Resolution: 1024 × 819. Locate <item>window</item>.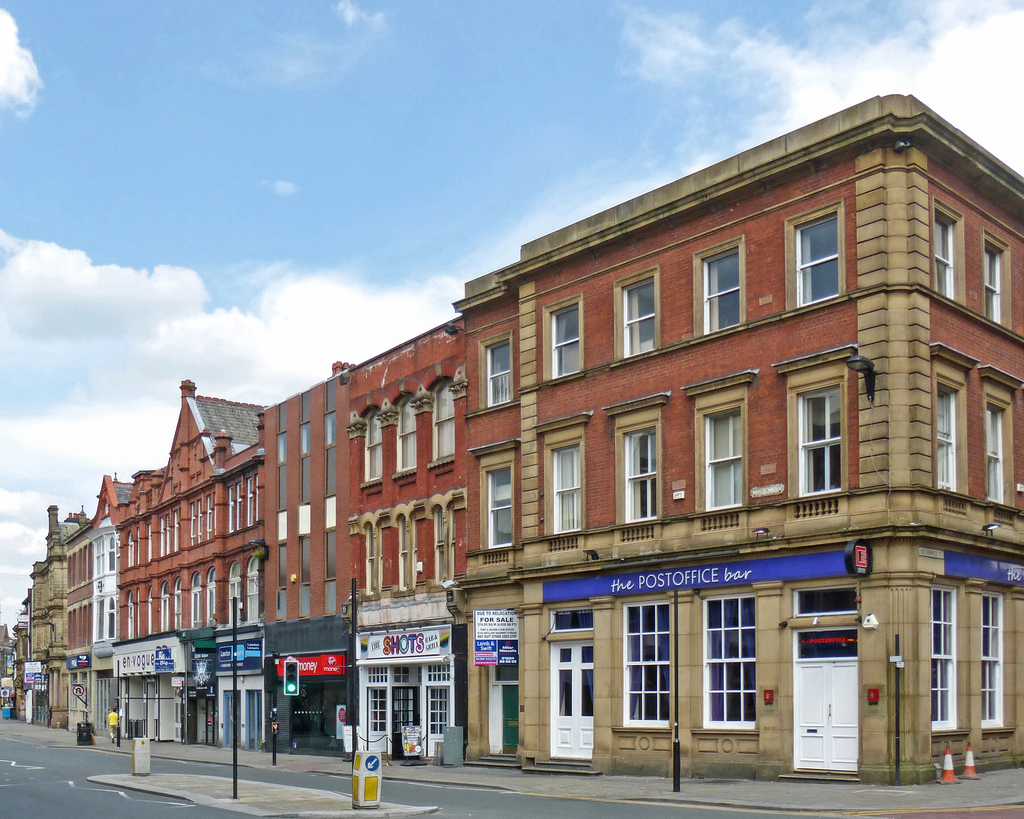
482 468 510 552.
